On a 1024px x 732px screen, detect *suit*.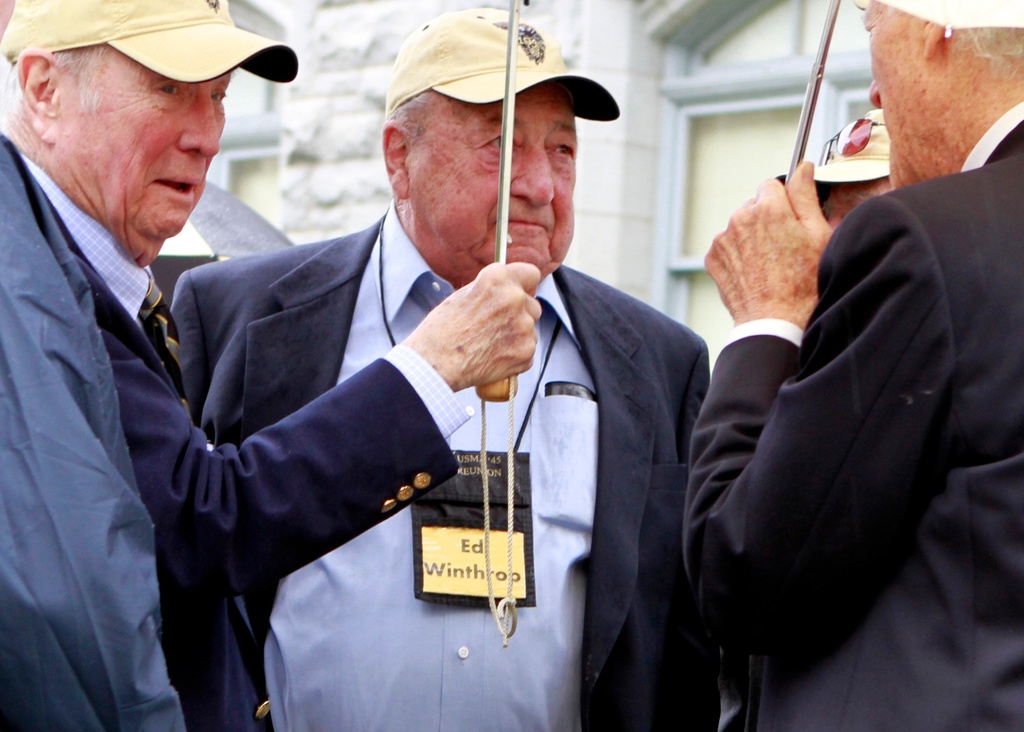
(683,118,1023,731).
